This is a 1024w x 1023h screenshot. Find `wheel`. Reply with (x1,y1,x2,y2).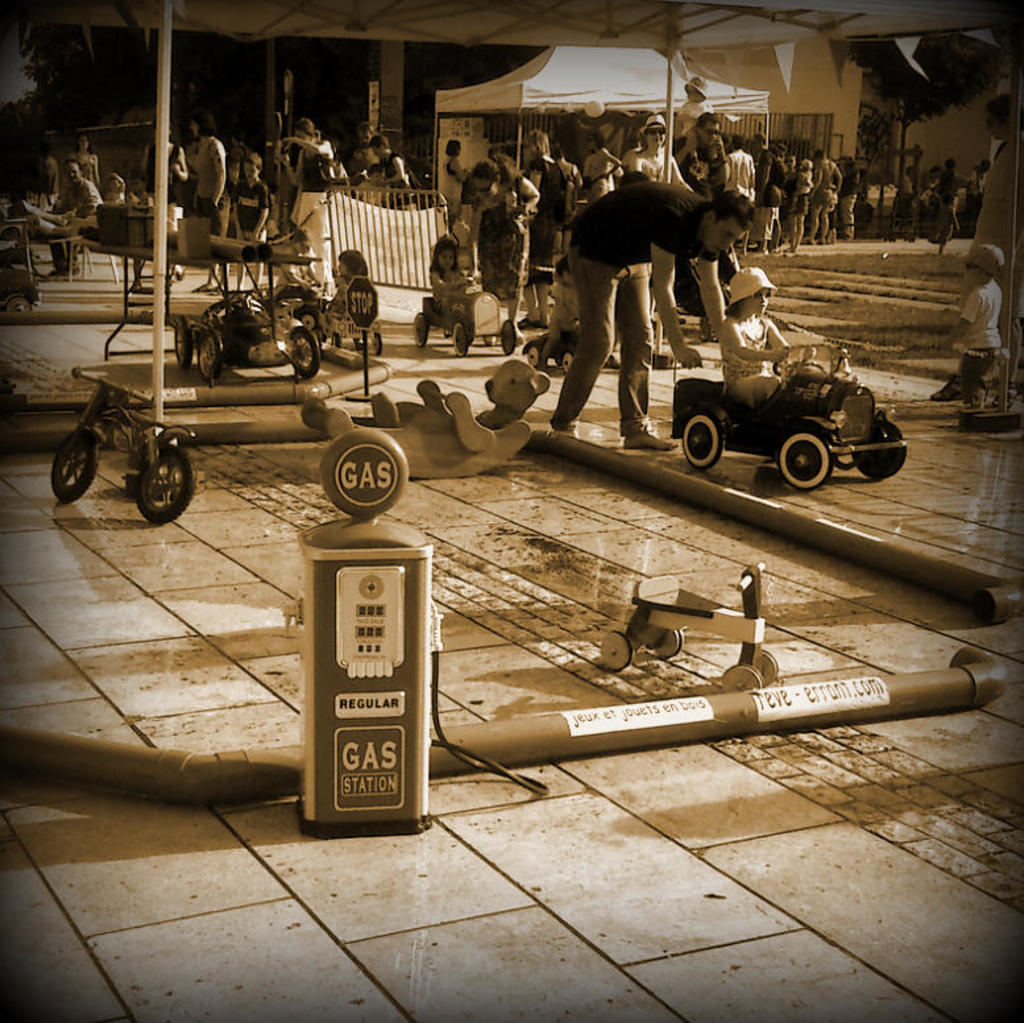
(783,434,833,489).
